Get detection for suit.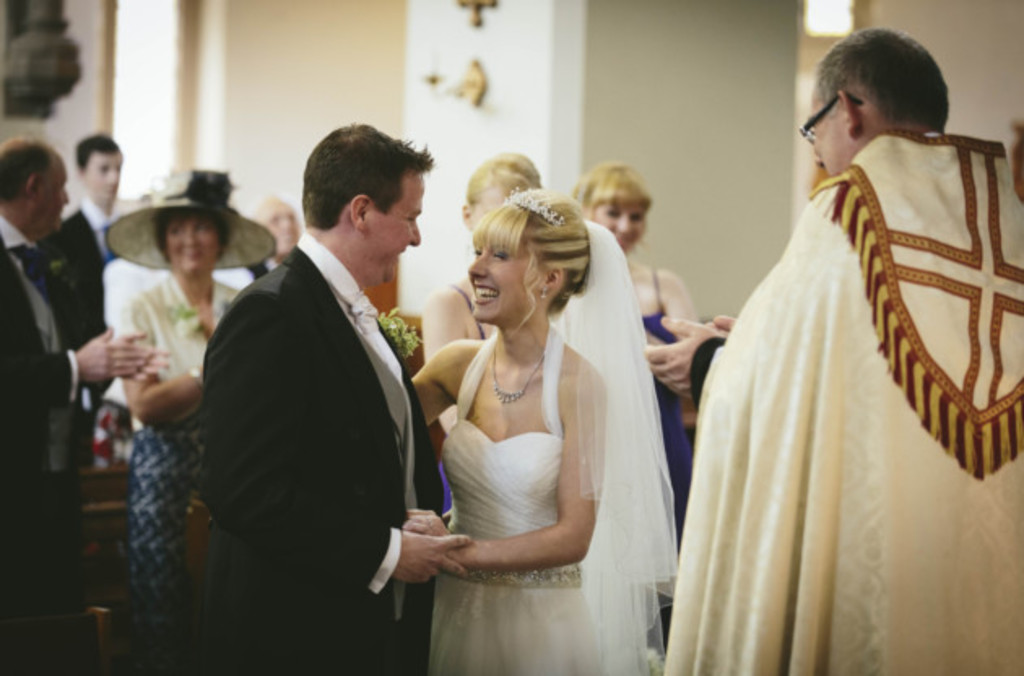
Detection: left=203, top=249, right=440, bottom=674.
